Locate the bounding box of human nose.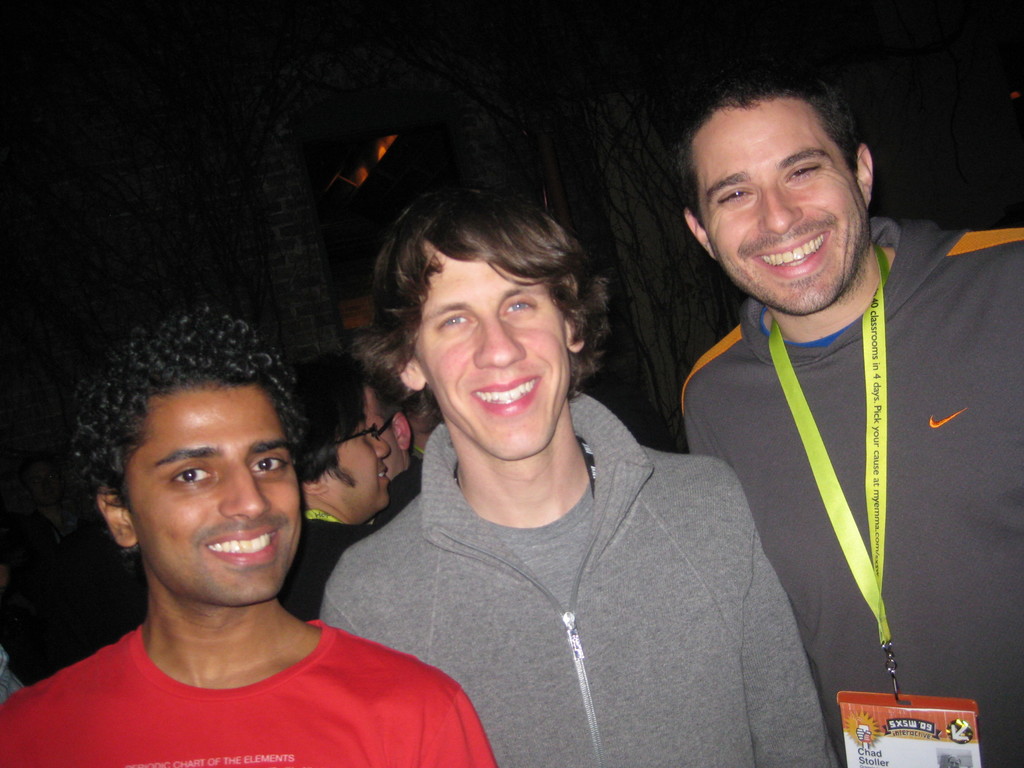
Bounding box: detection(369, 434, 391, 458).
